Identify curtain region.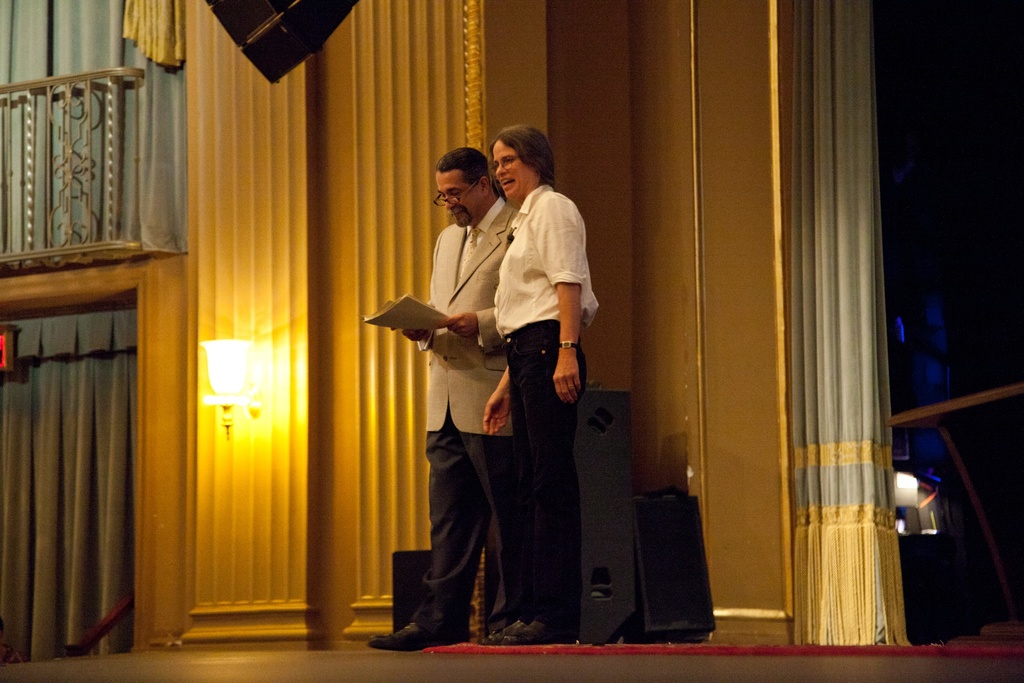
Region: detection(1, 297, 132, 667).
